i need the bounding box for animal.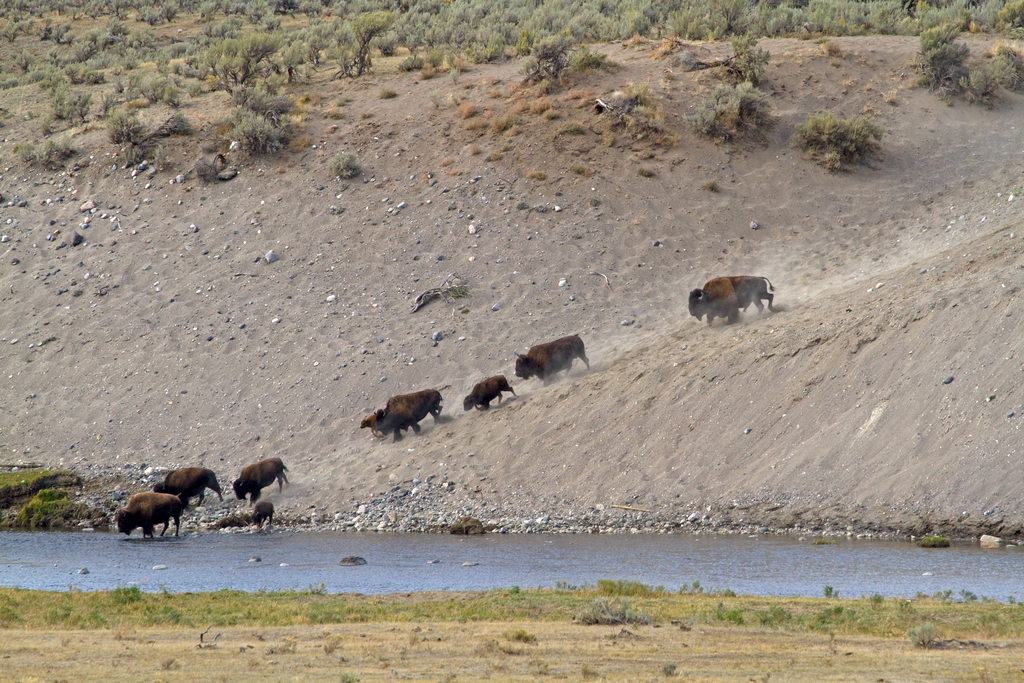
Here it is: crop(155, 470, 223, 509).
